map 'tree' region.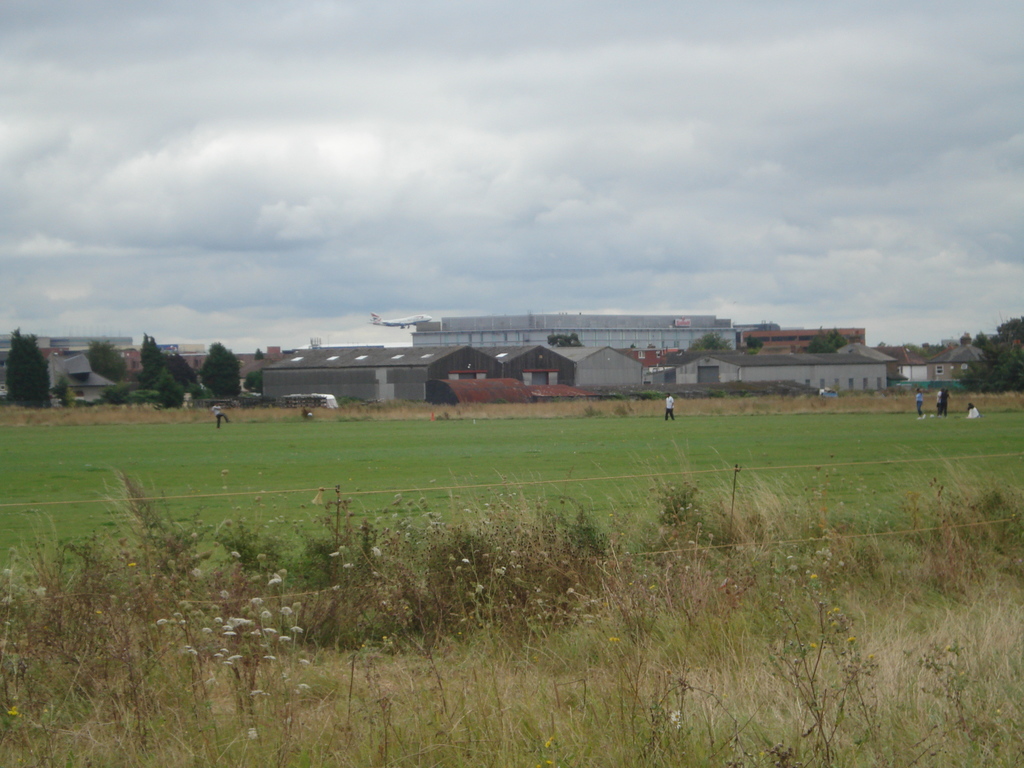
Mapped to [549,331,581,345].
